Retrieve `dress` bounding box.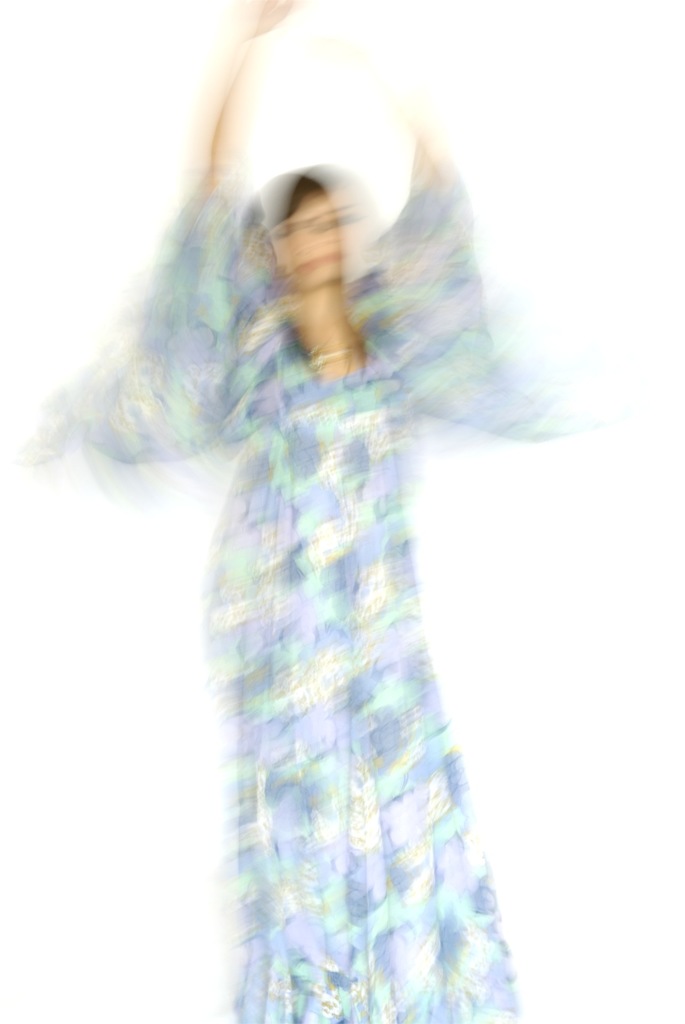
Bounding box: <region>25, 168, 595, 1023</region>.
